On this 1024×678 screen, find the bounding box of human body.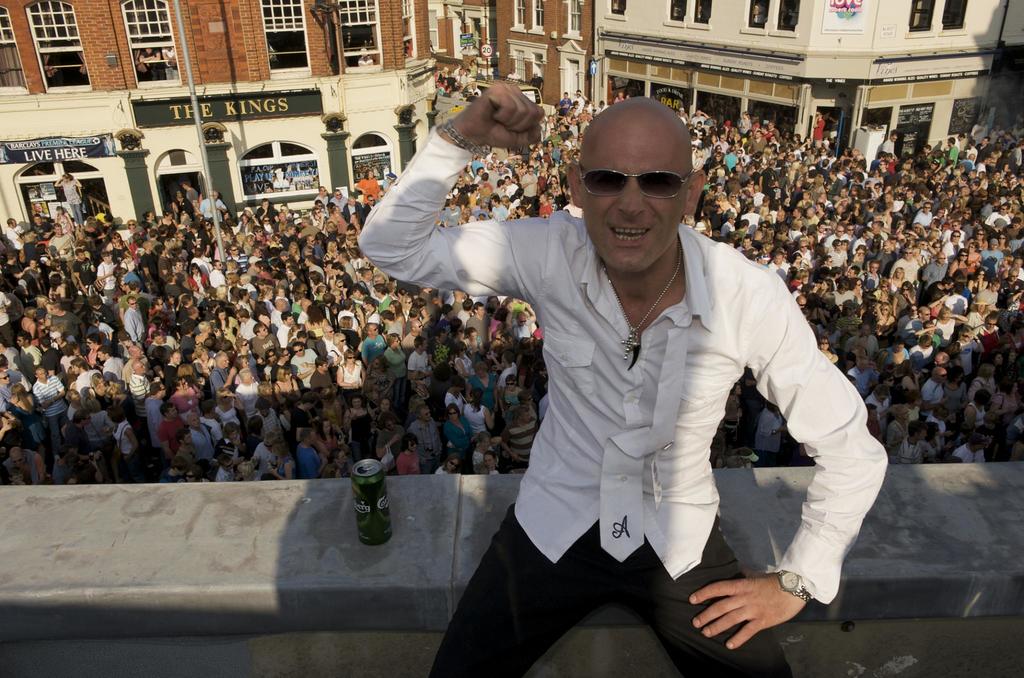
Bounding box: select_region(978, 238, 999, 280).
